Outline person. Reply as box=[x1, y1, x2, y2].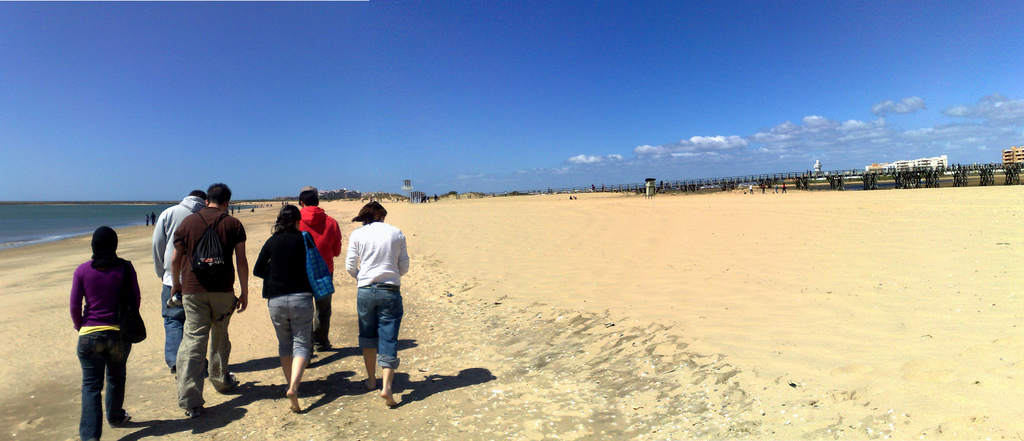
box=[434, 194, 436, 202].
